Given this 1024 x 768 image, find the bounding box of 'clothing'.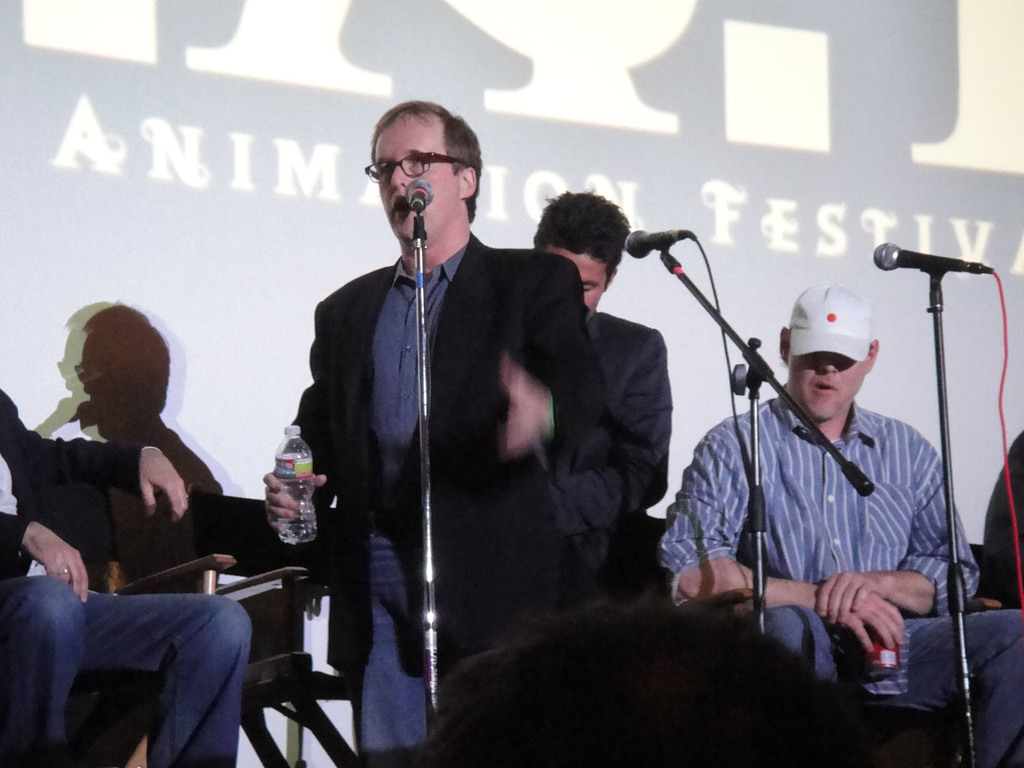
box=[0, 393, 256, 765].
